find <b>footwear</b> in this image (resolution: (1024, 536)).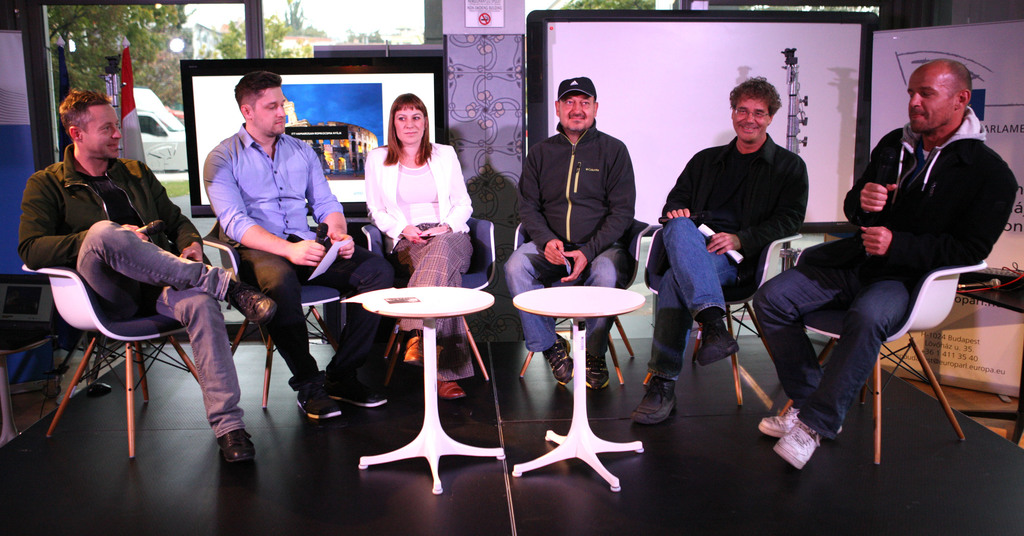
box=[215, 430, 257, 467].
